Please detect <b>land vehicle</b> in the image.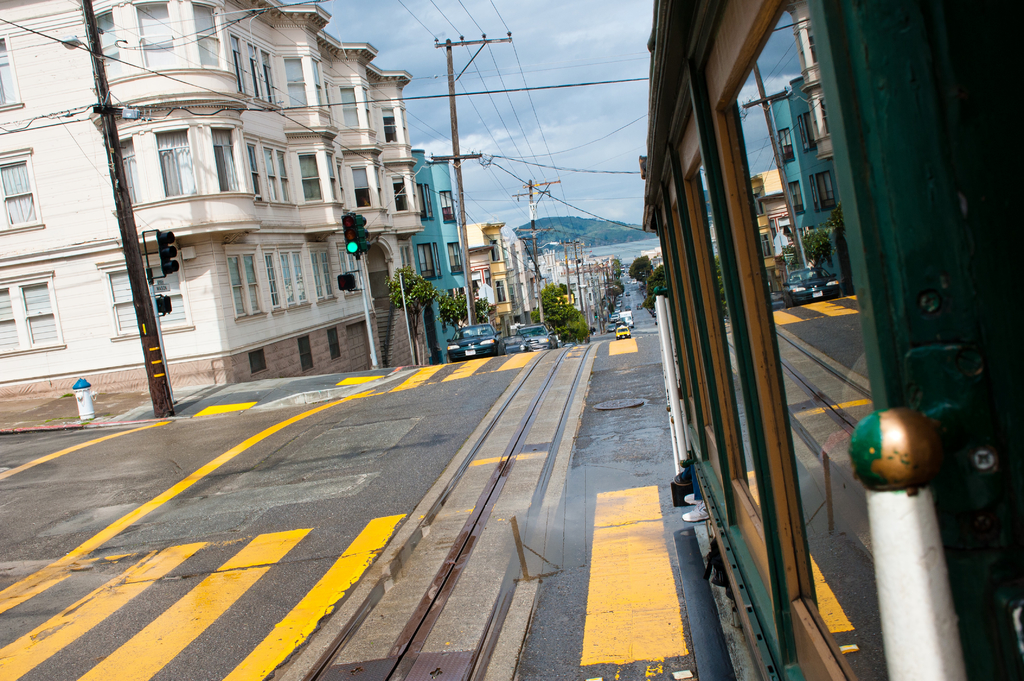
(635, 302, 643, 311).
